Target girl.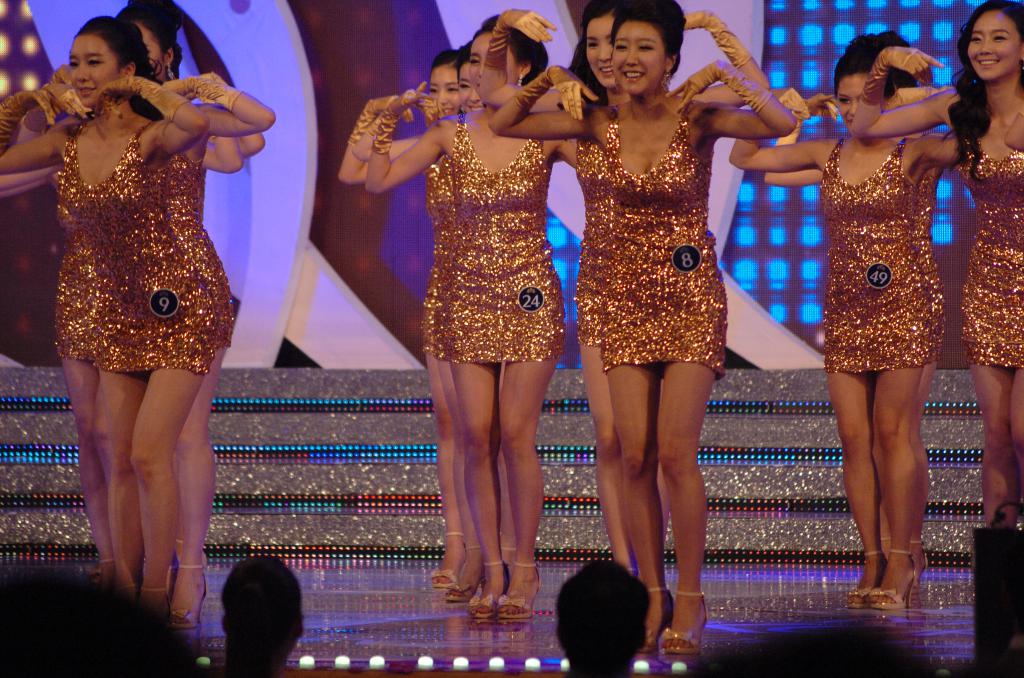
Target region: <bbox>559, 4, 781, 575</bbox>.
